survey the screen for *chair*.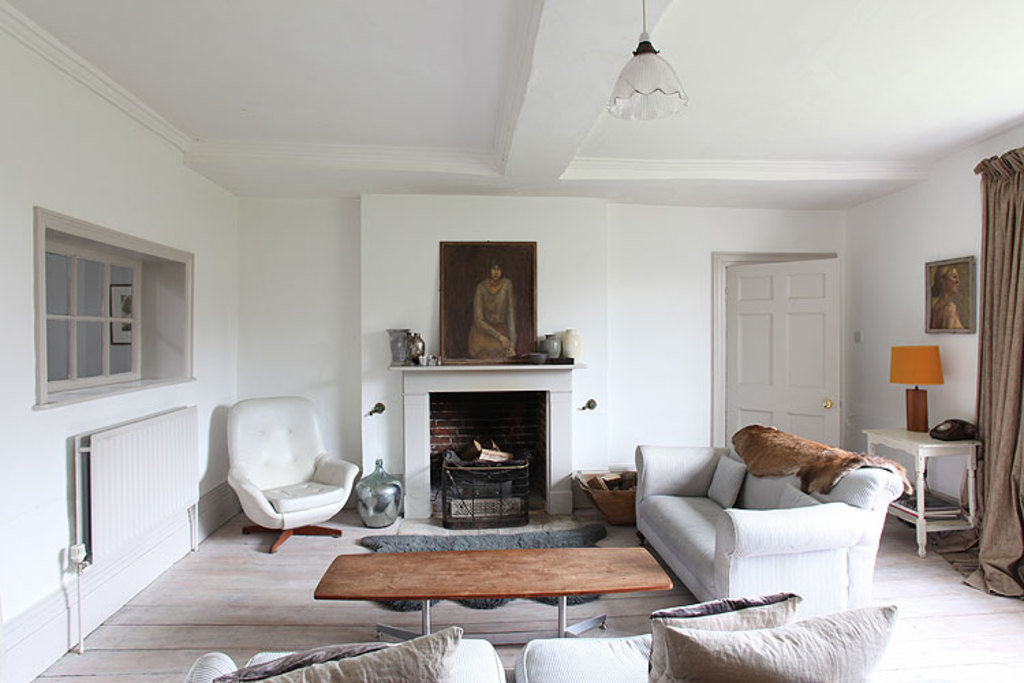
Survey found: box=[227, 392, 359, 553].
